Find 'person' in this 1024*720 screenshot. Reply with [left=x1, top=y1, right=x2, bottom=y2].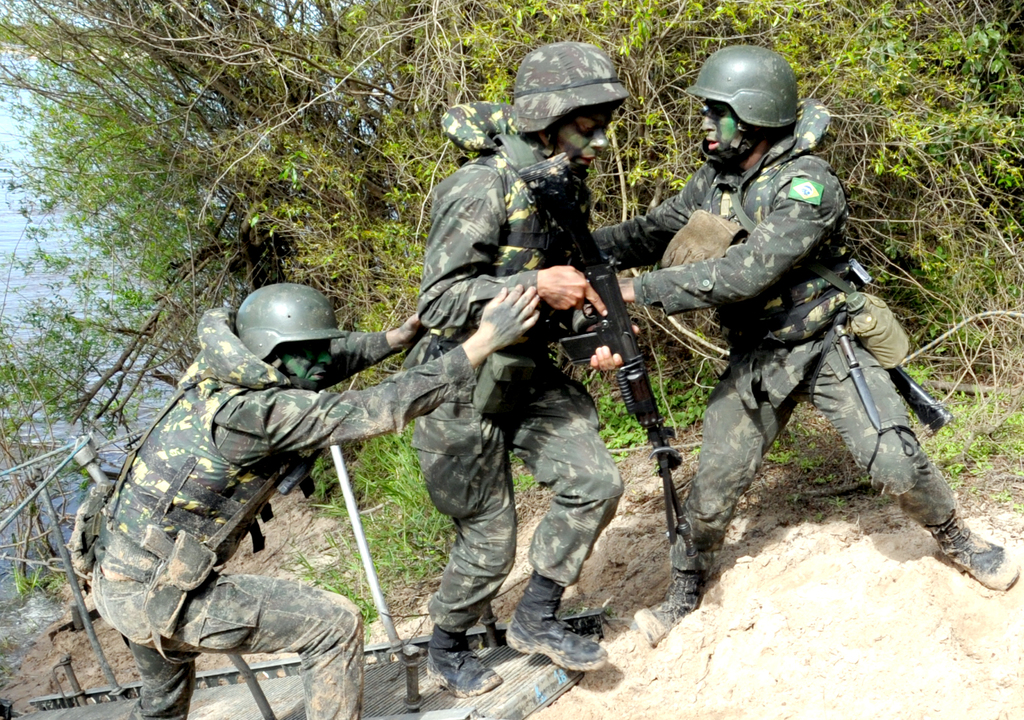
[left=591, top=49, right=1023, bottom=650].
